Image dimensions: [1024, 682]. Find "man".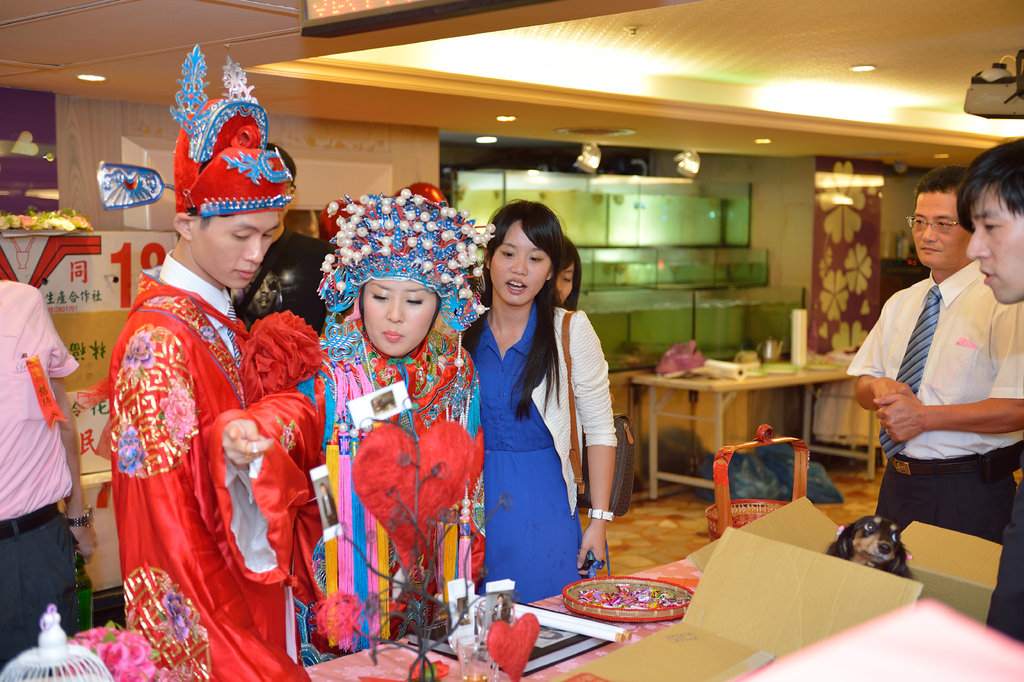
{"x1": 237, "y1": 266, "x2": 282, "y2": 332}.
